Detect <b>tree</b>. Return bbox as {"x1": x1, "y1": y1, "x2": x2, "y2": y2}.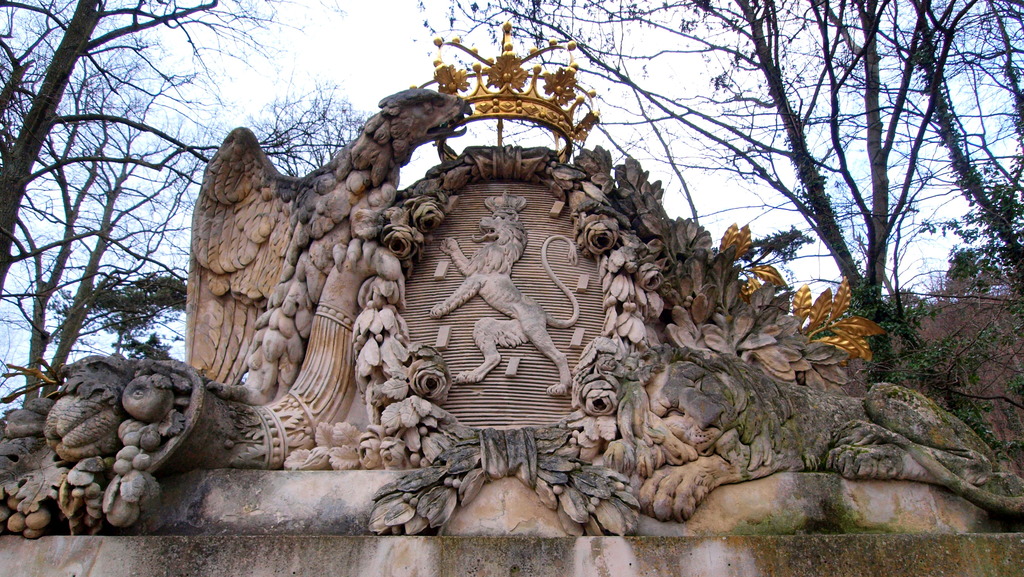
{"x1": 0, "y1": 30, "x2": 235, "y2": 406}.
